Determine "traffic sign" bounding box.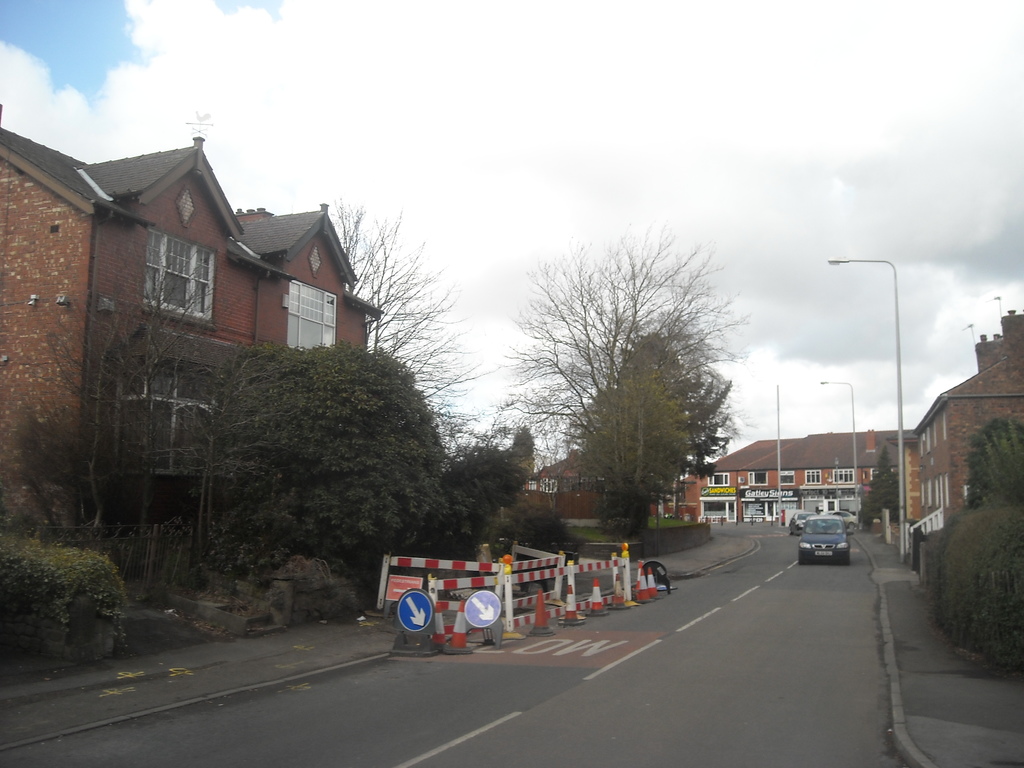
Determined: crop(465, 588, 503, 627).
